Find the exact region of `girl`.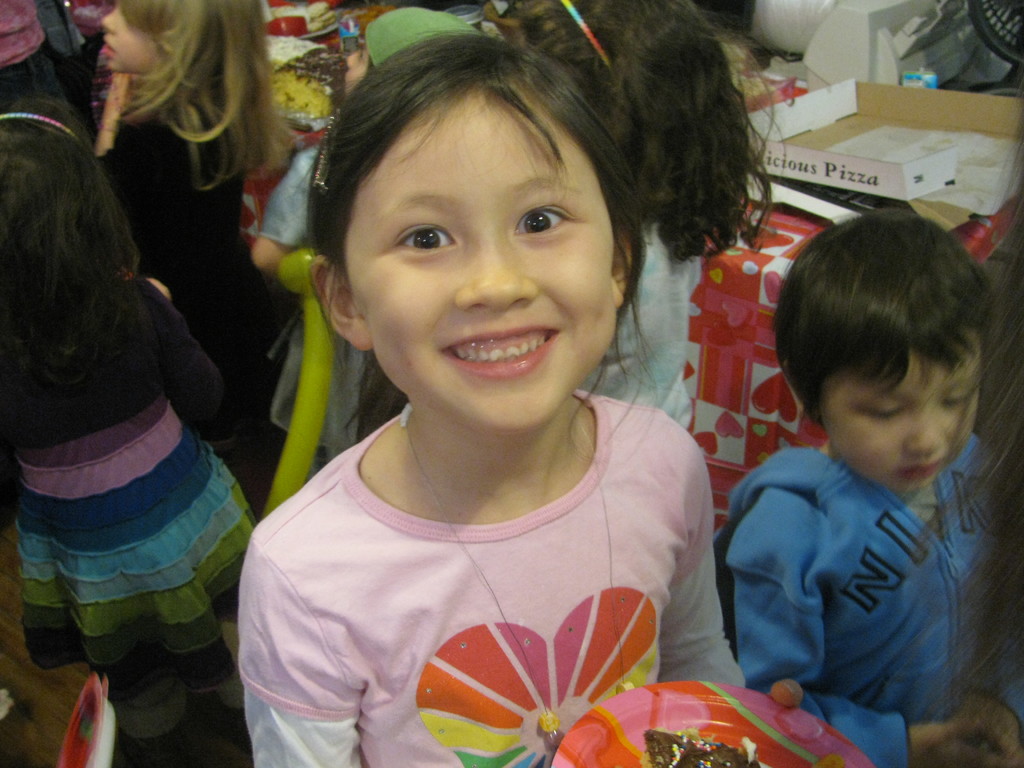
Exact region: BBox(0, 94, 259, 737).
